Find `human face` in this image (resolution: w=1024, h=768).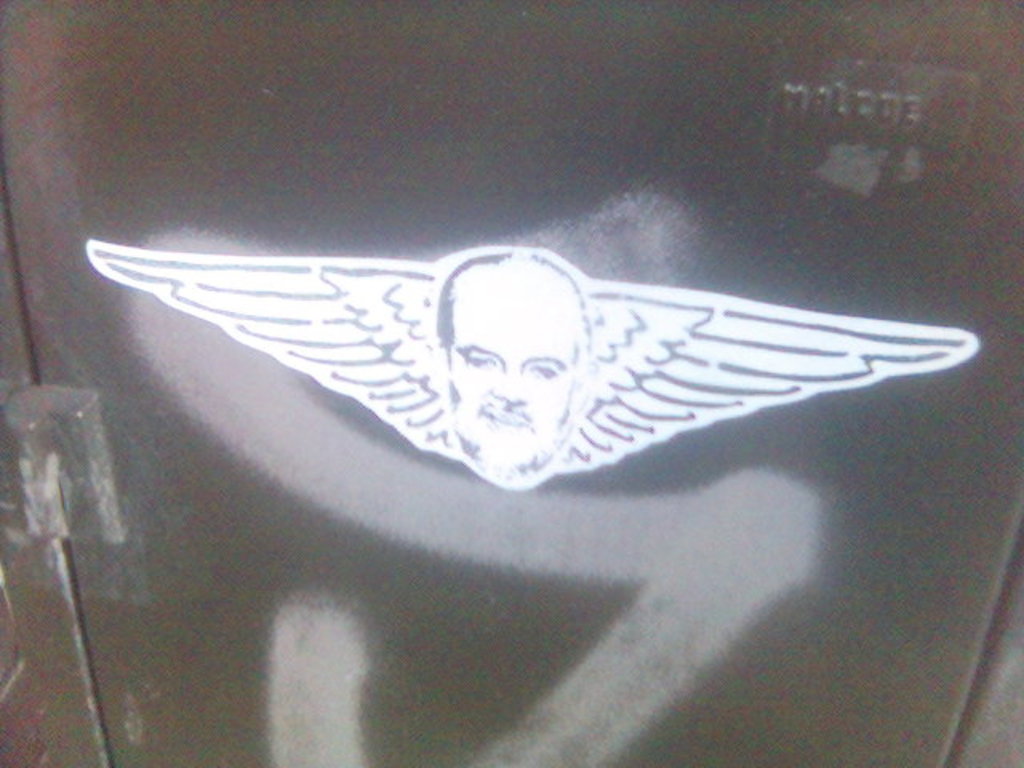
{"x1": 450, "y1": 256, "x2": 581, "y2": 478}.
